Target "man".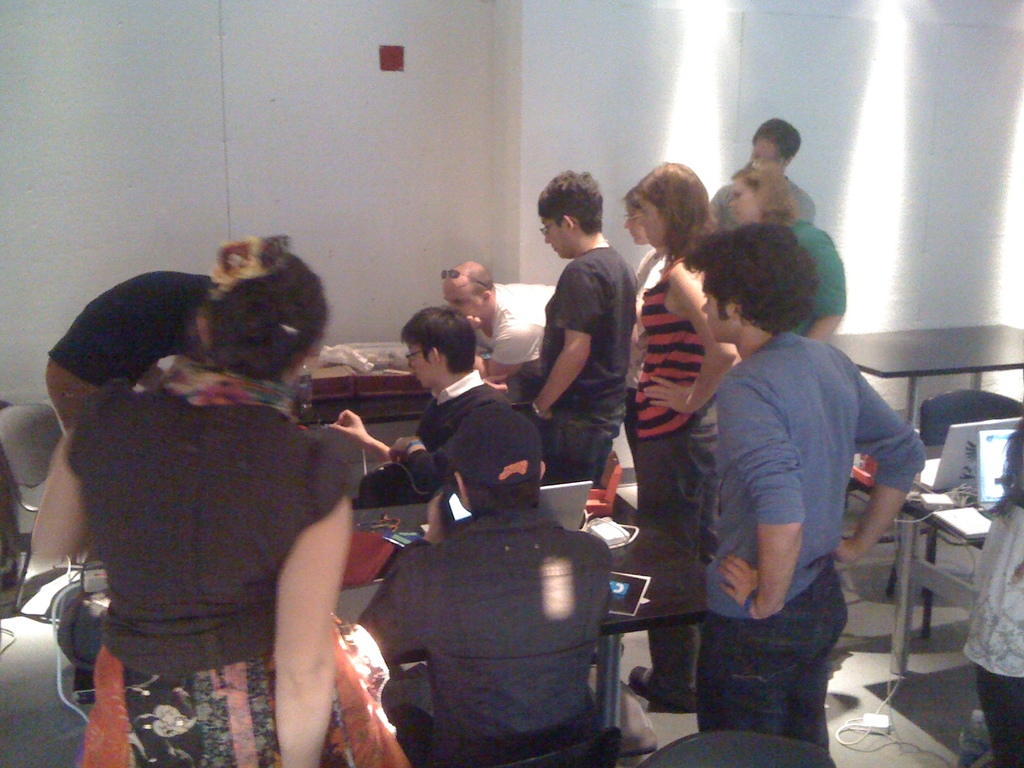
Target region: x1=693 y1=223 x2=927 y2=767.
